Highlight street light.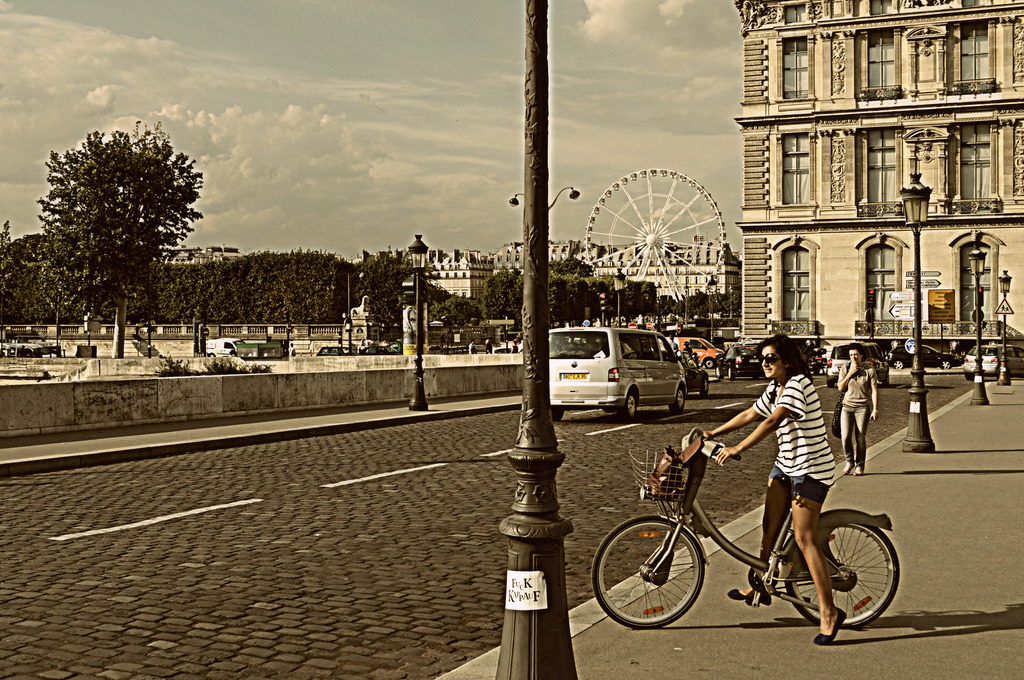
Highlighted region: {"left": 503, "top": 186, "right": 580, "bottom": 218}.
